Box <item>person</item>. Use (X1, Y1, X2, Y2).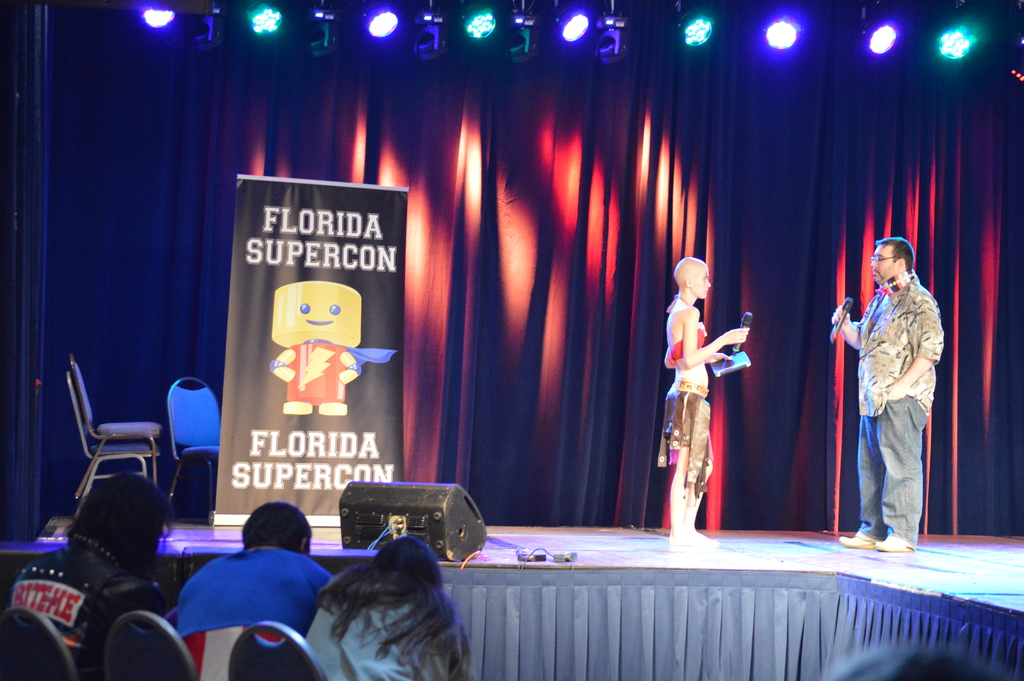
(303, 531, 472, 680).
